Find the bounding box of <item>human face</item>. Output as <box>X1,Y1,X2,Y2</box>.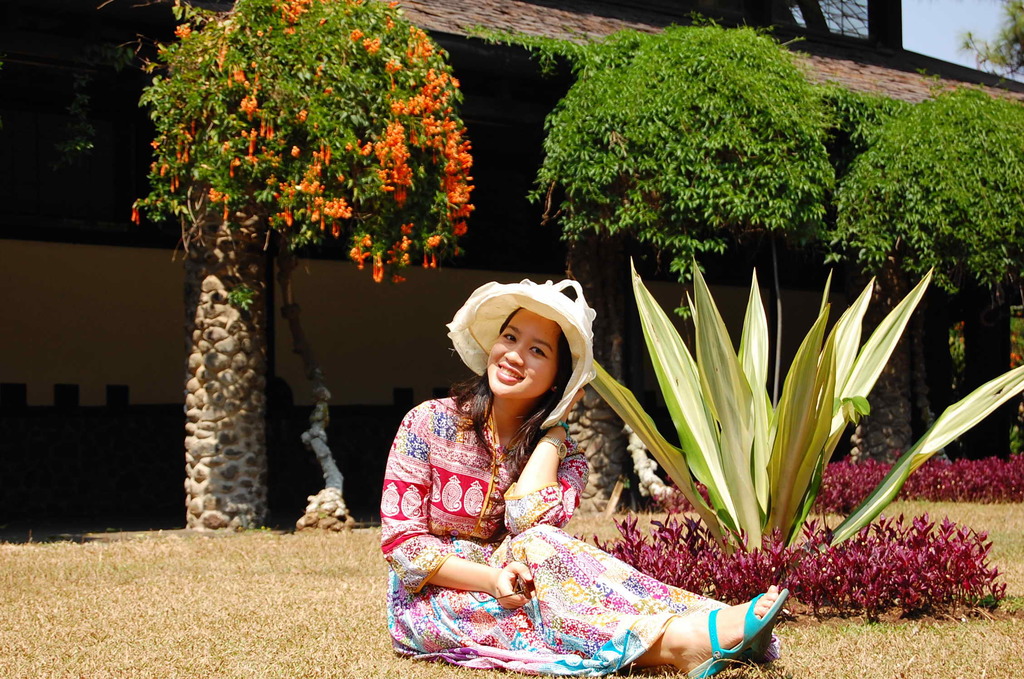
<box>490,306,556,402</box>.
